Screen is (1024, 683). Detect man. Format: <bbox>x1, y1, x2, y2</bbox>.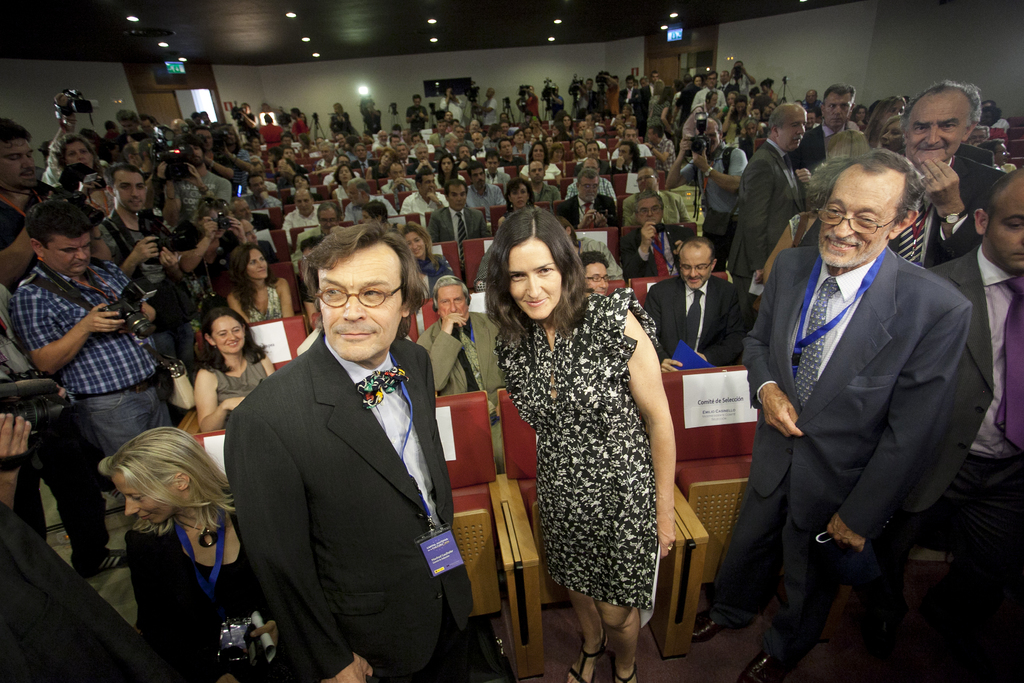
<bbox>215, 207, 479, 679</bbox>.
